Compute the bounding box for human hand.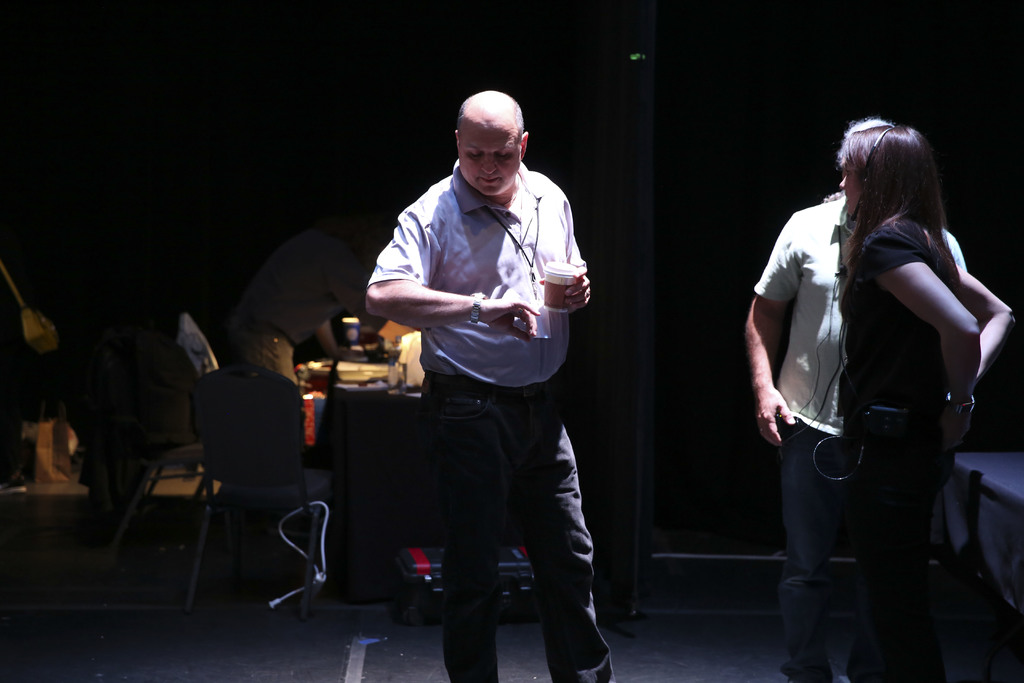
bbox(755, 389, 796, 449).
